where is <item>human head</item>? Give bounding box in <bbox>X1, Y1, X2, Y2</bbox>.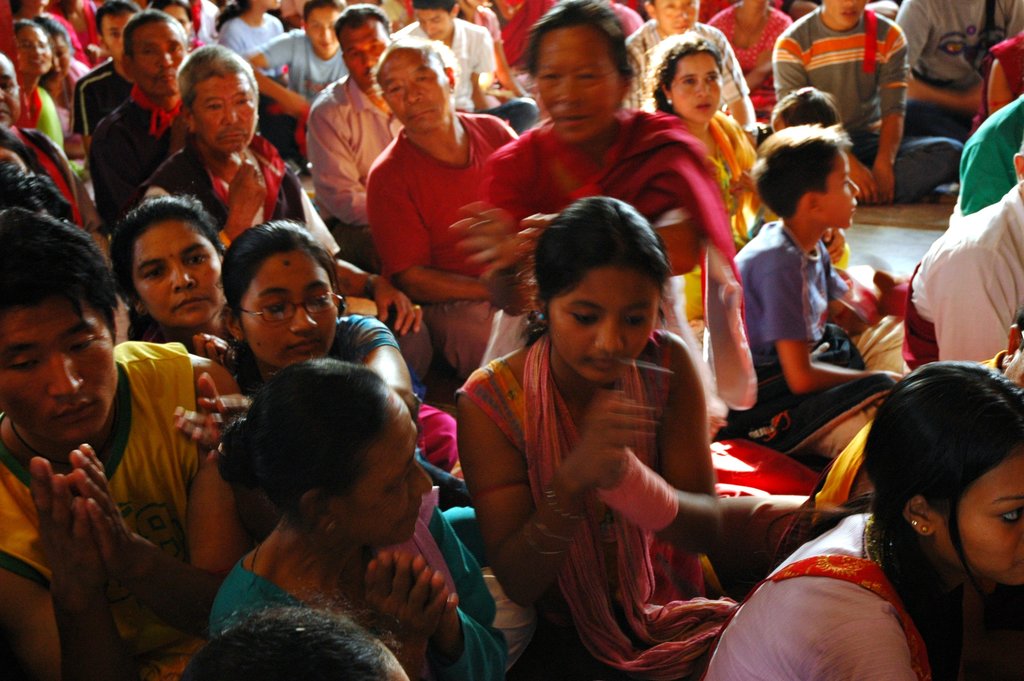
<bbox>243, 357, 433, 550</bbox>.
